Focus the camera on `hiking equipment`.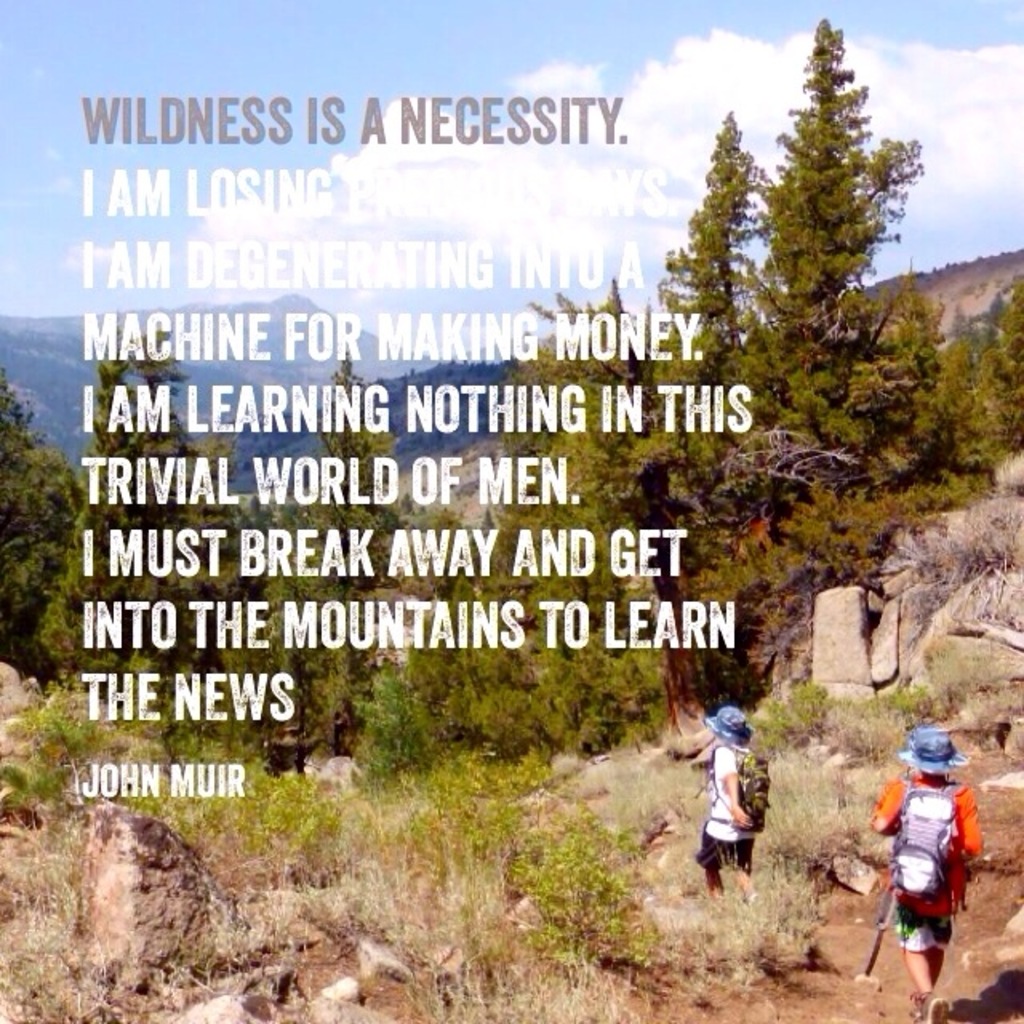
Focus region: x1=885 y1=779 x2=966 y2=906.
